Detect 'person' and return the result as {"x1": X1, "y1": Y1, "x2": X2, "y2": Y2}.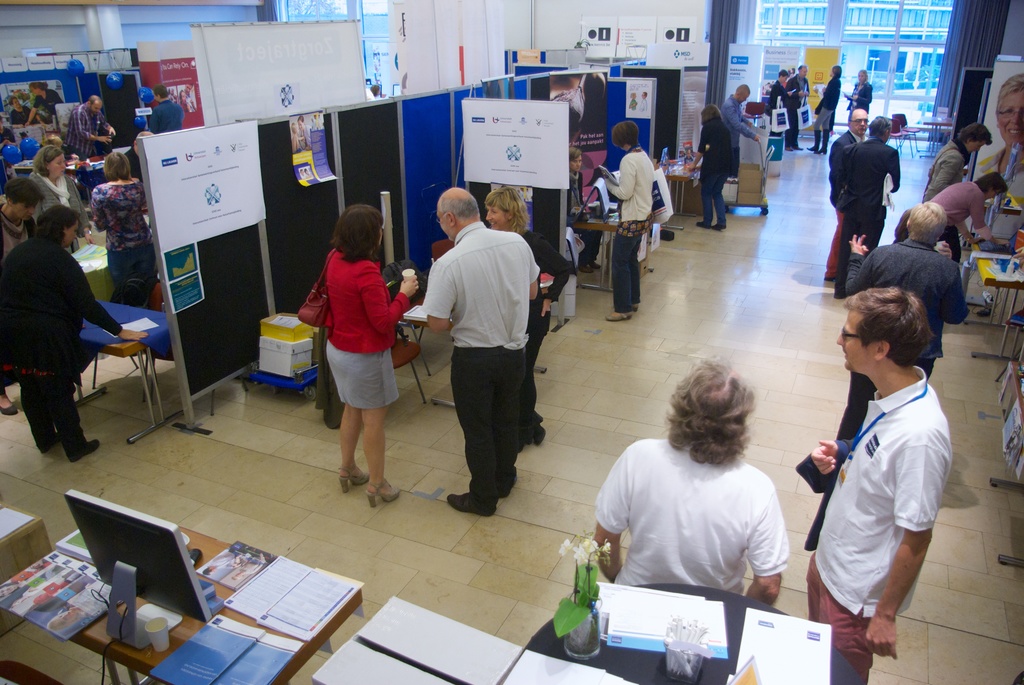
{"x1": 834, "y1": 98, "x2": 909, "y2": 294}.
